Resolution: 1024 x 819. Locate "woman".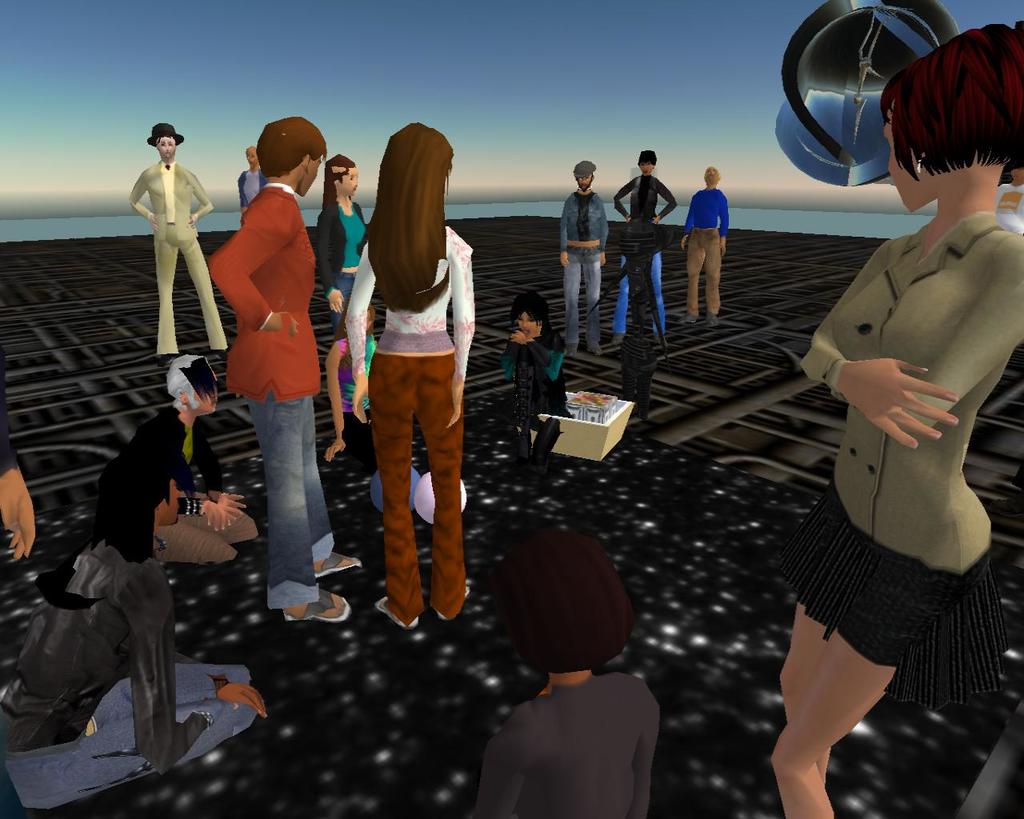
left=86, top=349, right=250, bottom=578.
